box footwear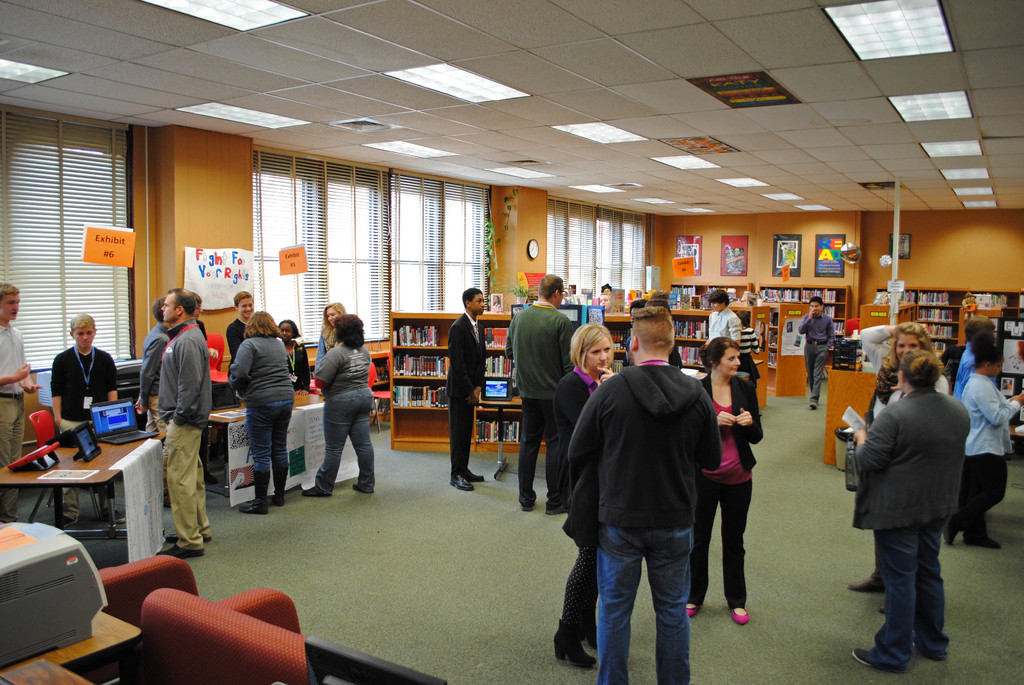
bbox=(302, 483, 328, 500)
